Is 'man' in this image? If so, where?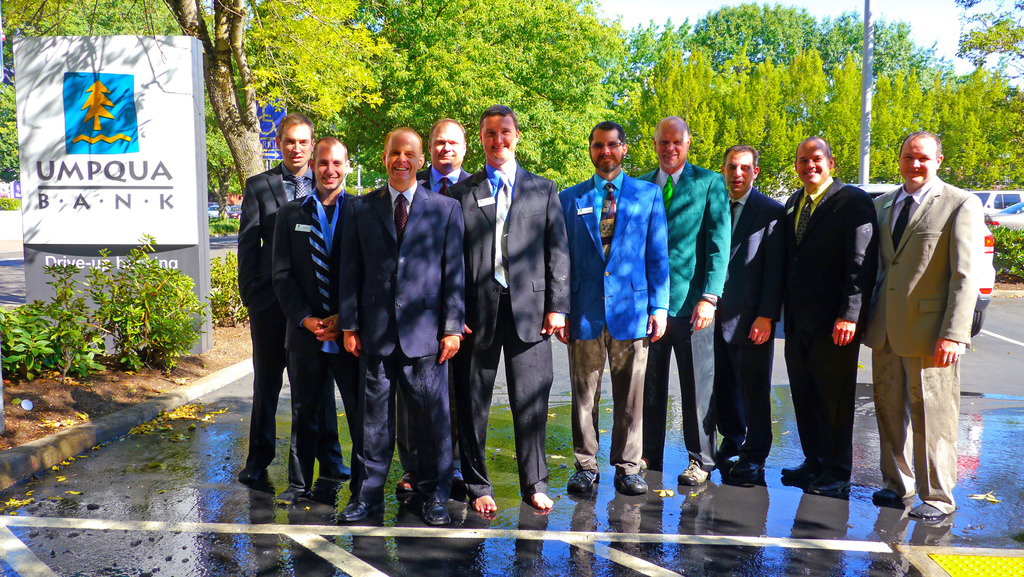
Yes, at {"x1": 404, "y1": 114, "x2": 480, "y2": 505}.
